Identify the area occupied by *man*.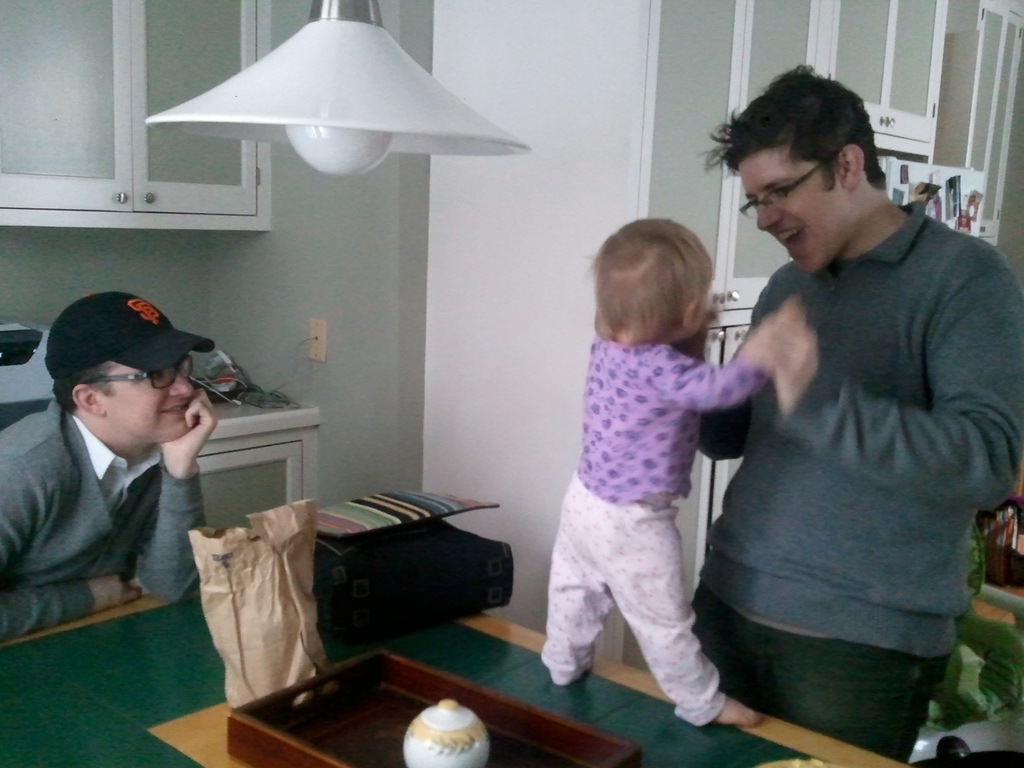
Area: [left=685, top=5, right=1014, bottom=767].
